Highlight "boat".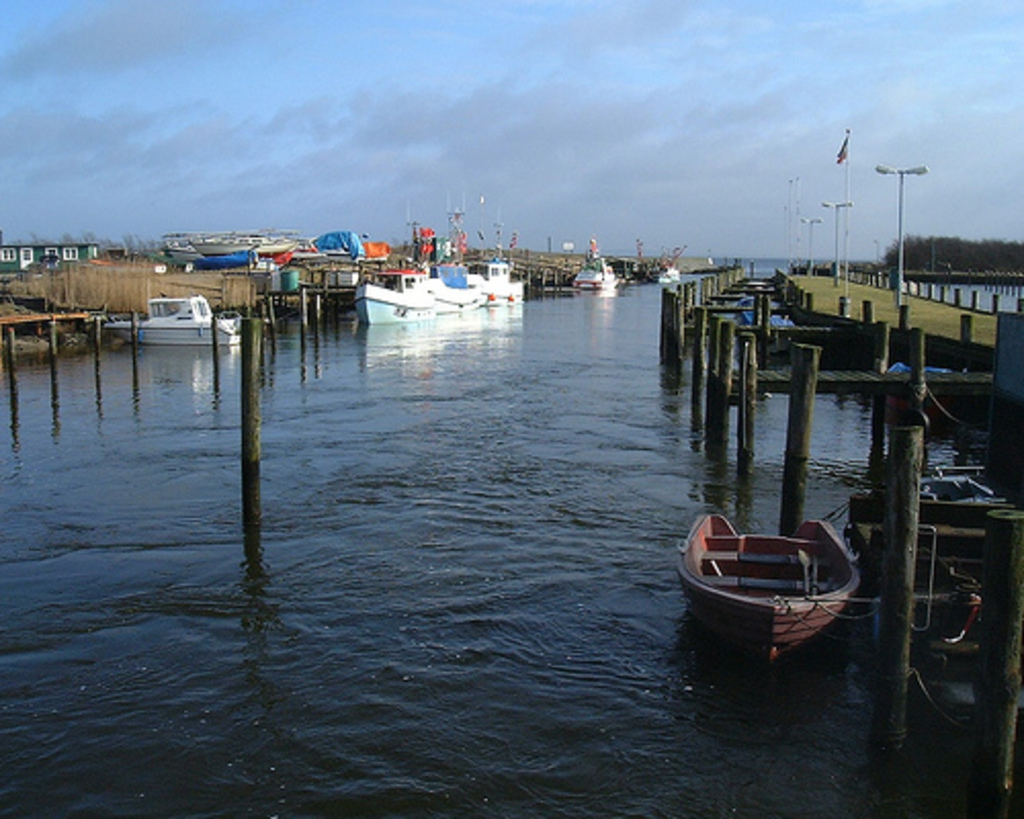
Highlighted region: {"left": 657, "top": 254, "right": 680, "bottom": 281}.
